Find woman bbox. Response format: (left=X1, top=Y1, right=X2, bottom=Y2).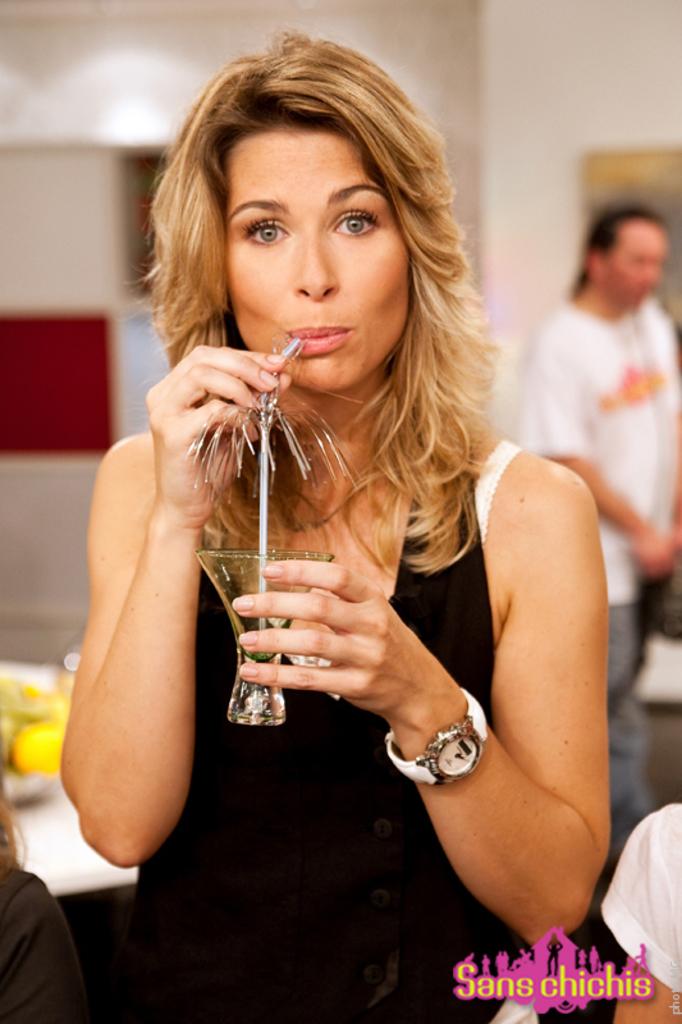
(left=55, top=33, right=610, bottom=1023).
